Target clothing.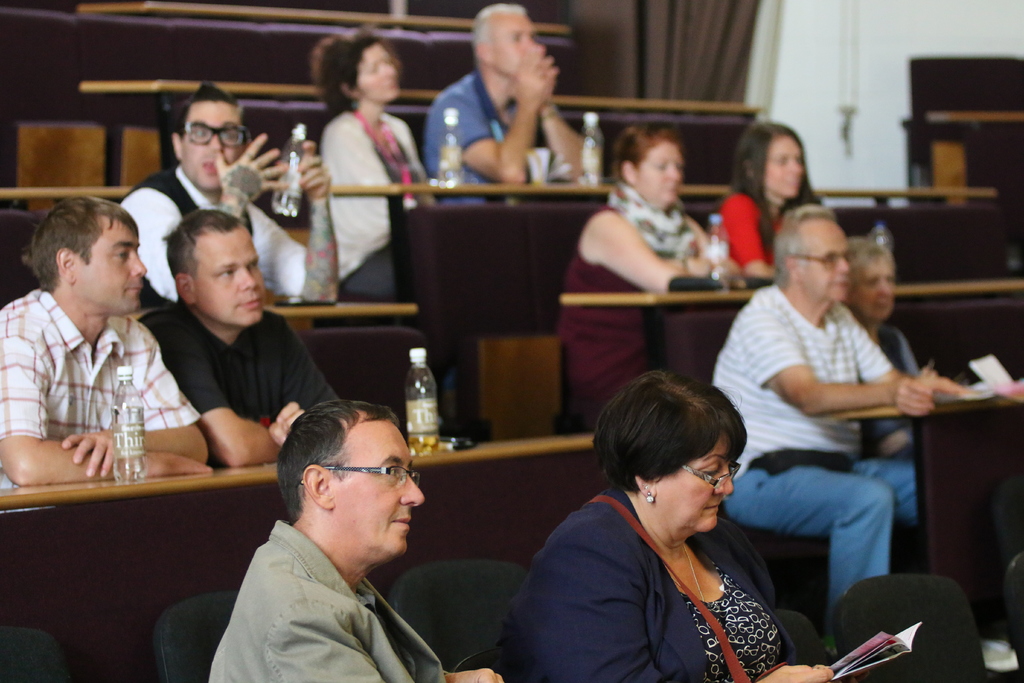
Target region: (9,273,187,491).
